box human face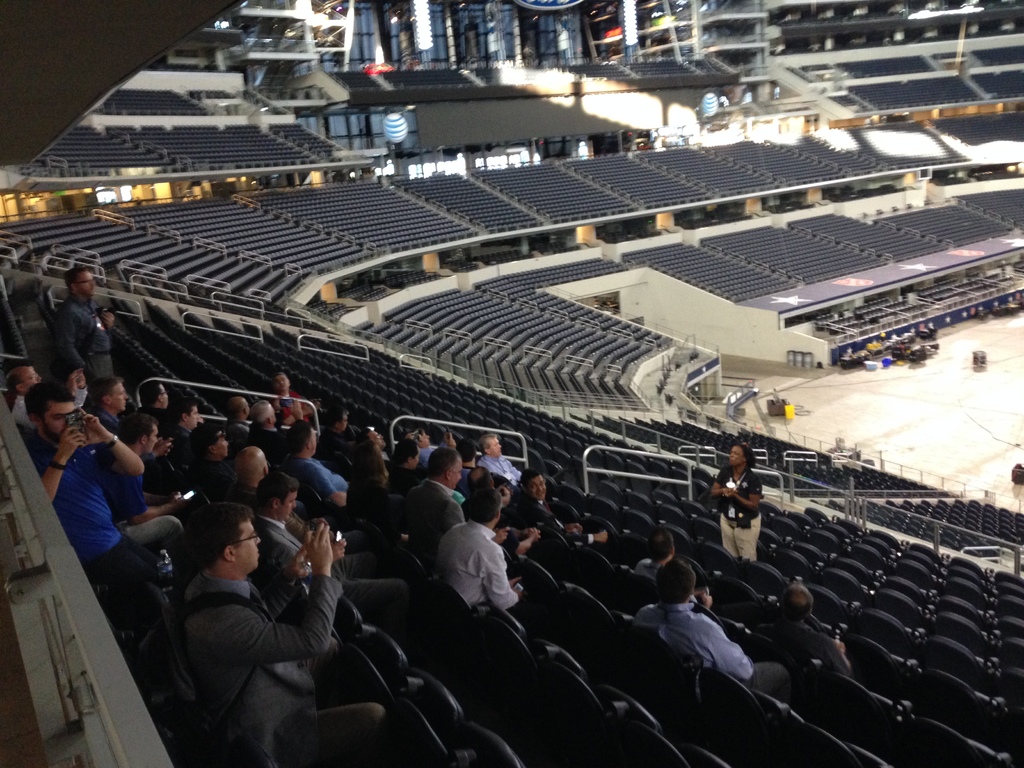
pyautogui.locateOnScreen(143, 431, 154, 451)
